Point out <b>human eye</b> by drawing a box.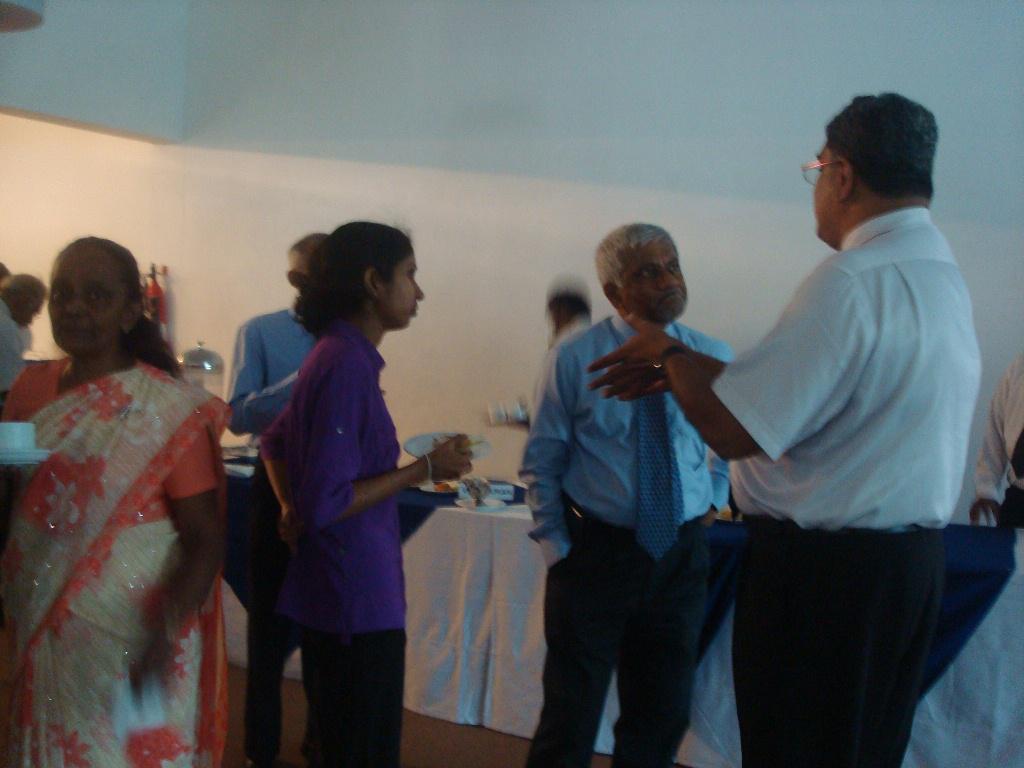
region(51, 289, 65, 304).
